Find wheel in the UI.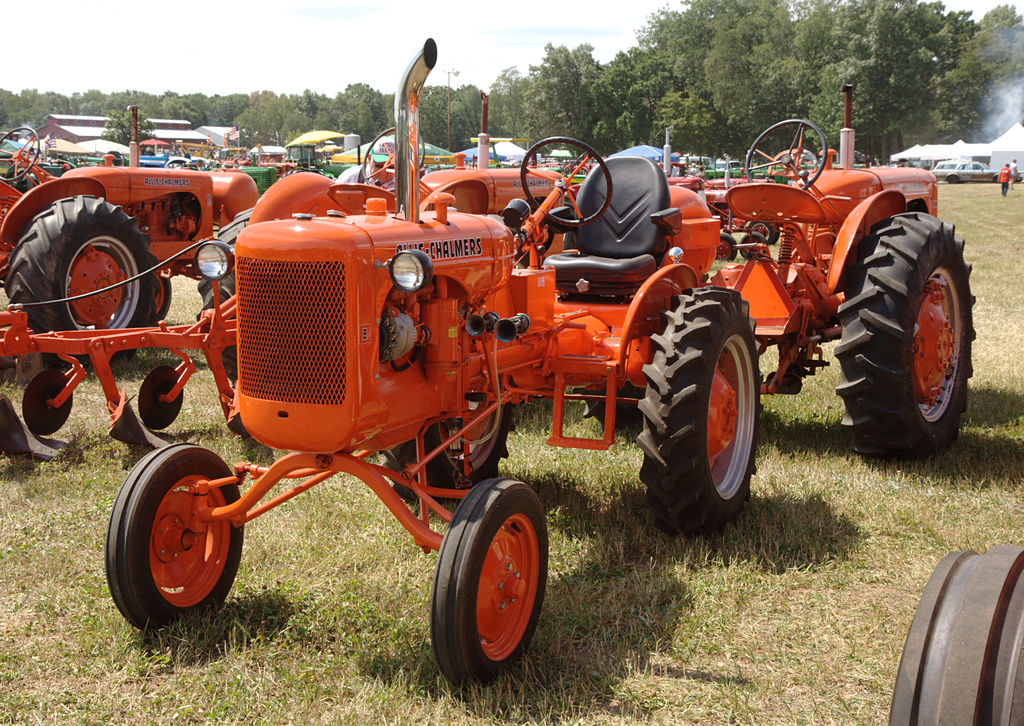
UI element at [107,456,238,631].
